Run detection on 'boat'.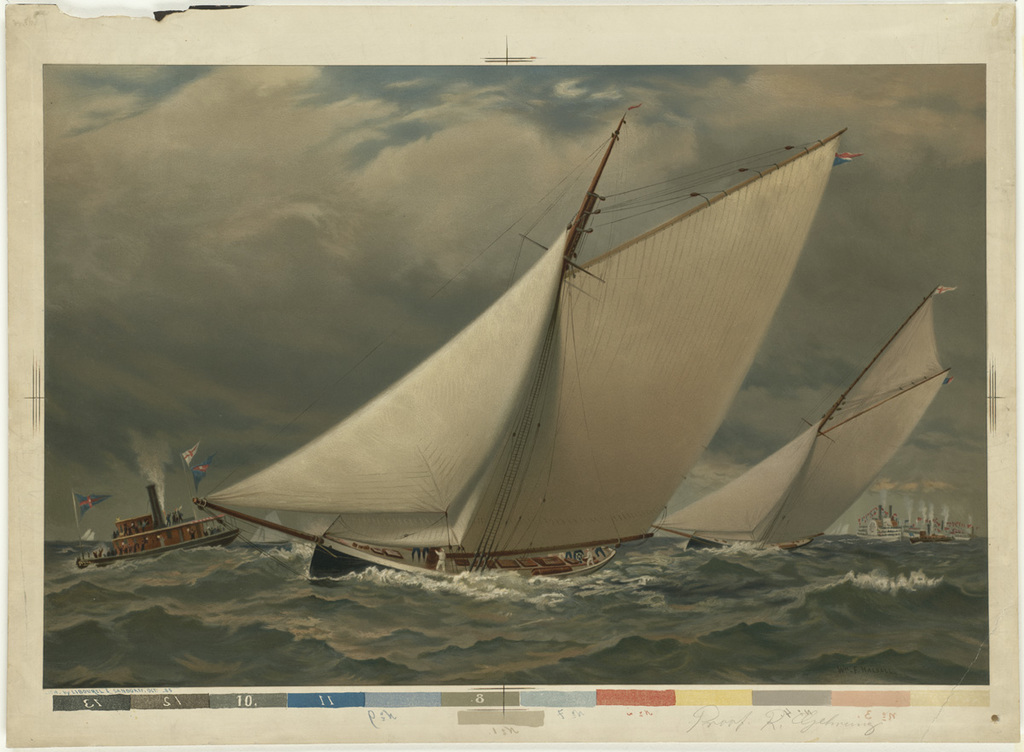
Result: bbox=(75, 438, 239, 567).
